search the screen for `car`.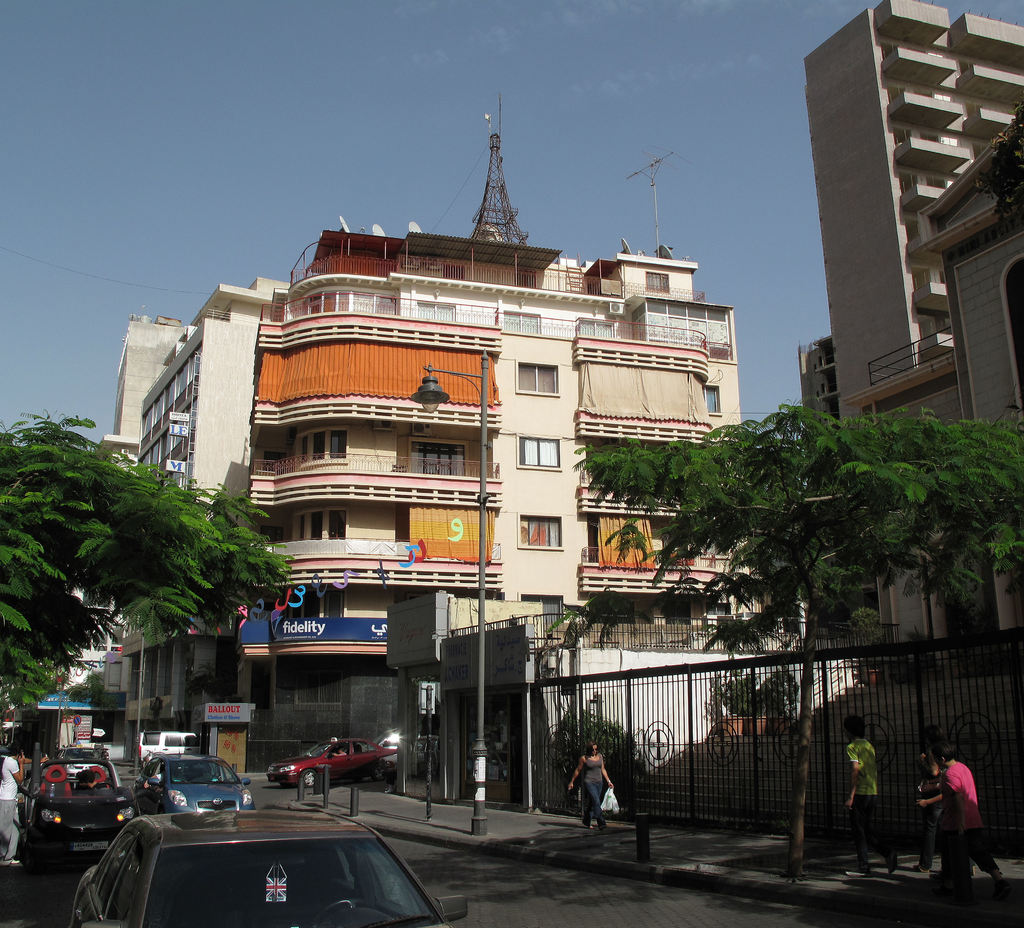
Found at BBox(13, 801, 169, 917).
